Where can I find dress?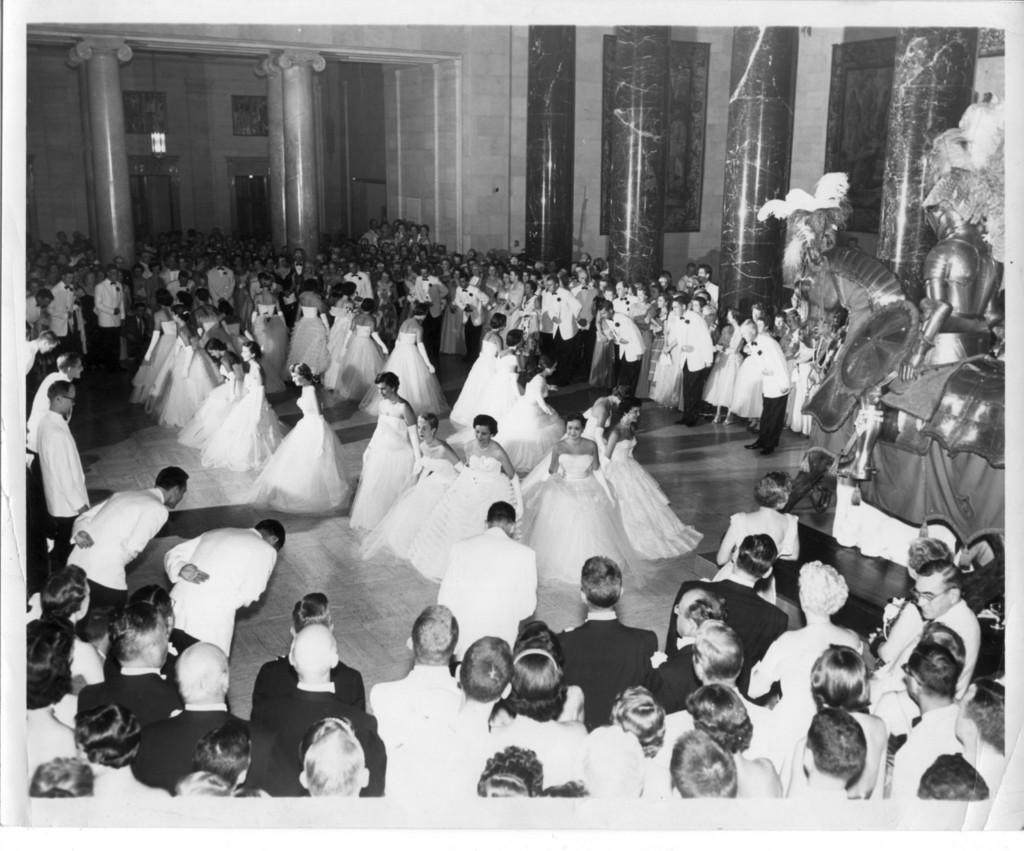
You can find it at rect(753, 644, 868, 767).
